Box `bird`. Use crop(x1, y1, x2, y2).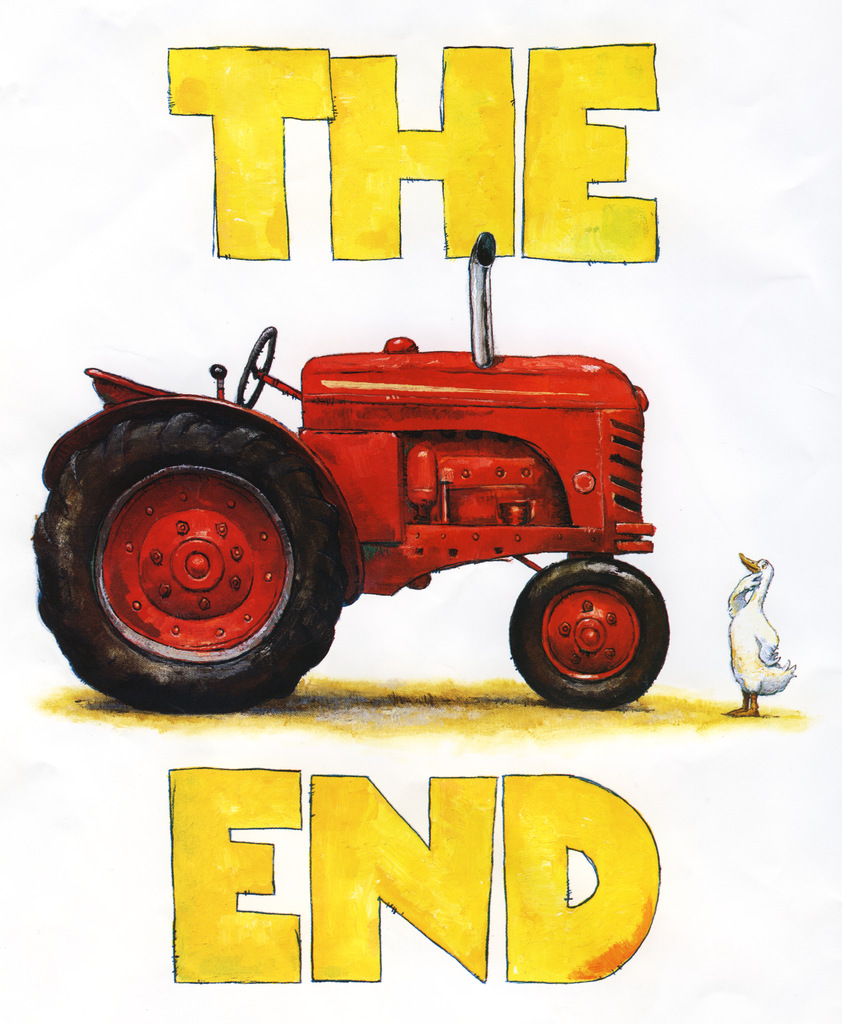
crop(712, 549, 800, 722).
